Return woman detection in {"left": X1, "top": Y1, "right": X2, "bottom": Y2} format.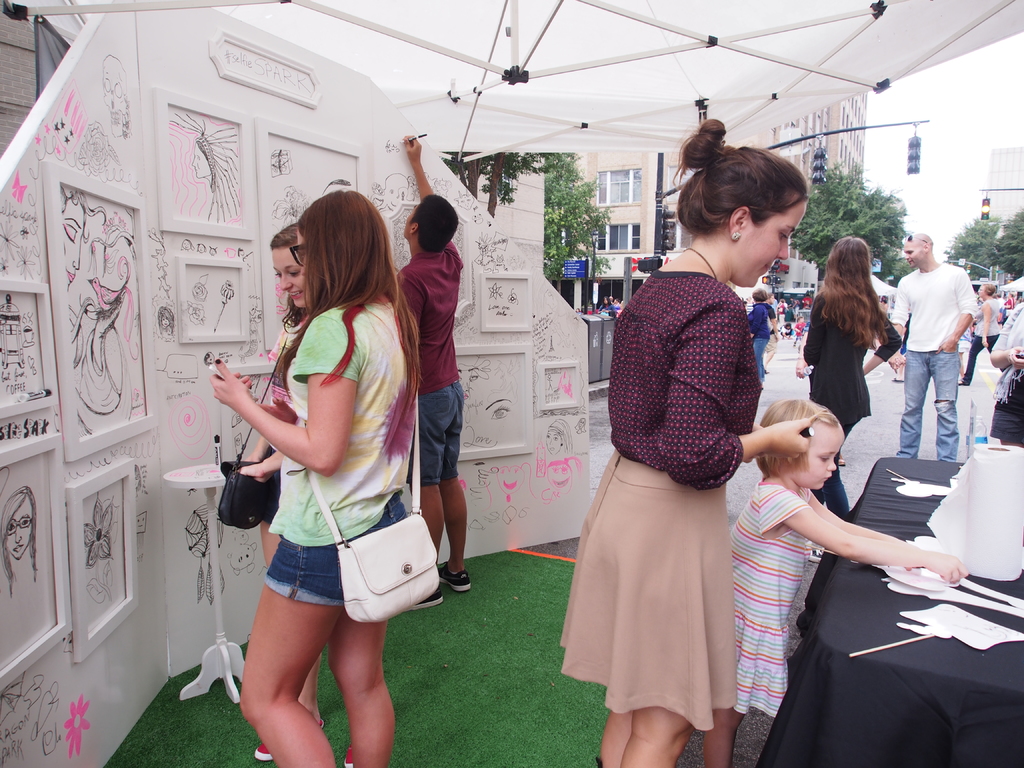
{"left": 207, "top": 186, "right": 392, "bottom": 767}.
